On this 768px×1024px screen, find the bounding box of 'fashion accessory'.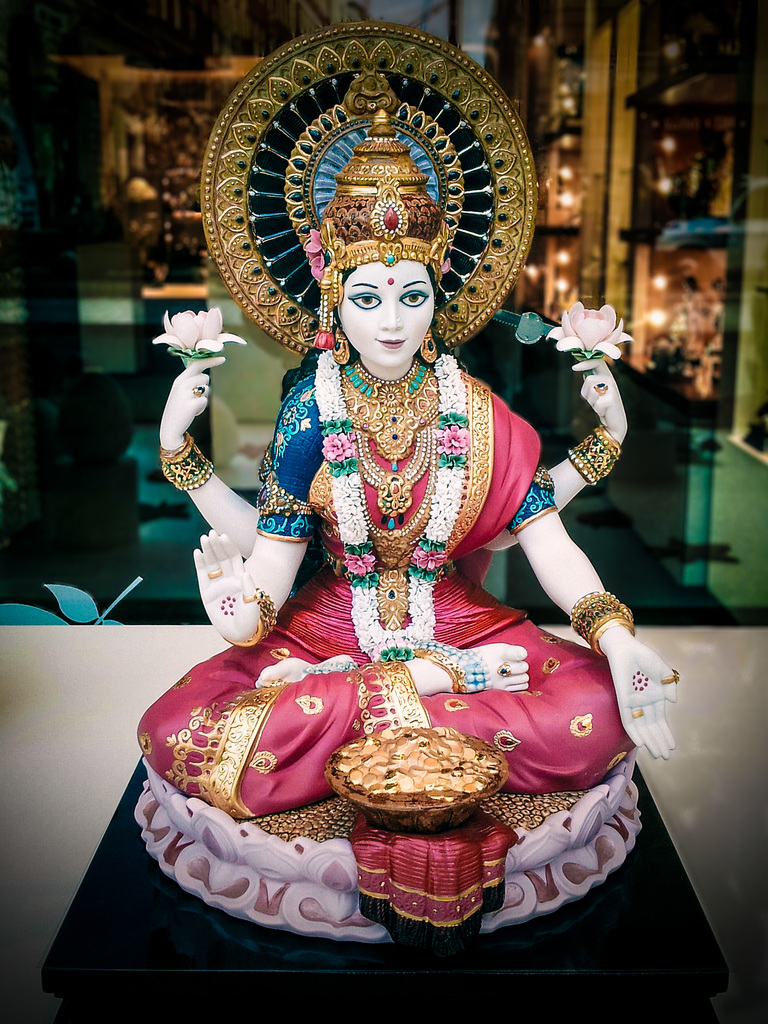
Bounding box: bbox=(225, 588, 280, 650).
